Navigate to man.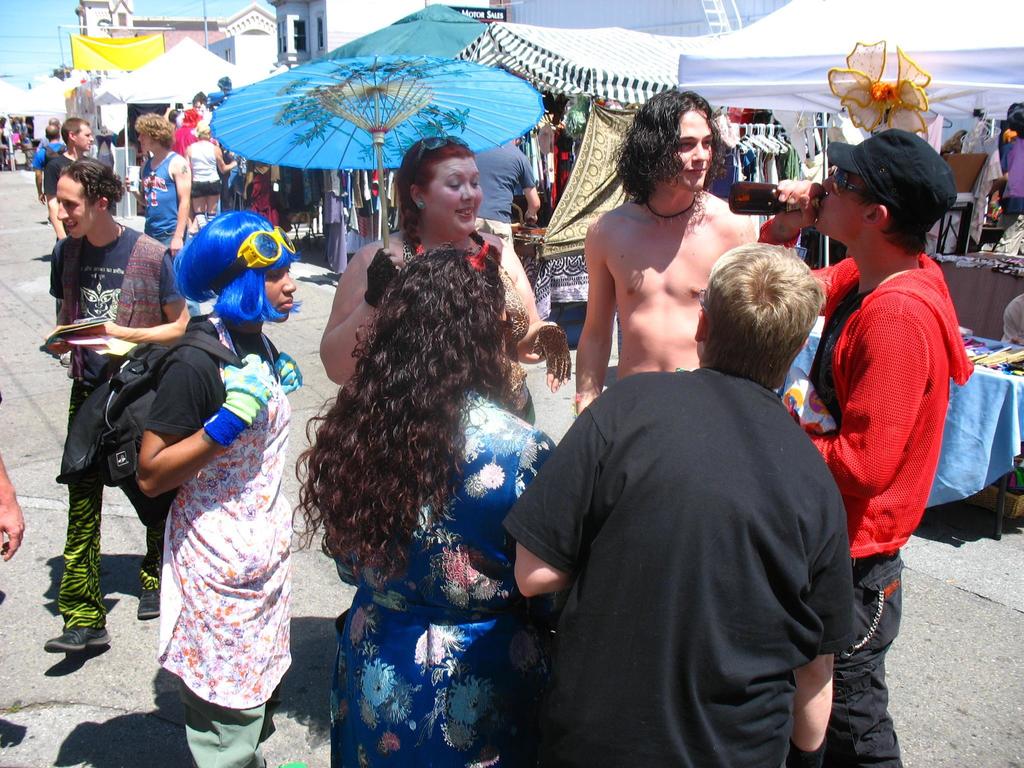
Navigation target: 573 90 760 418.
